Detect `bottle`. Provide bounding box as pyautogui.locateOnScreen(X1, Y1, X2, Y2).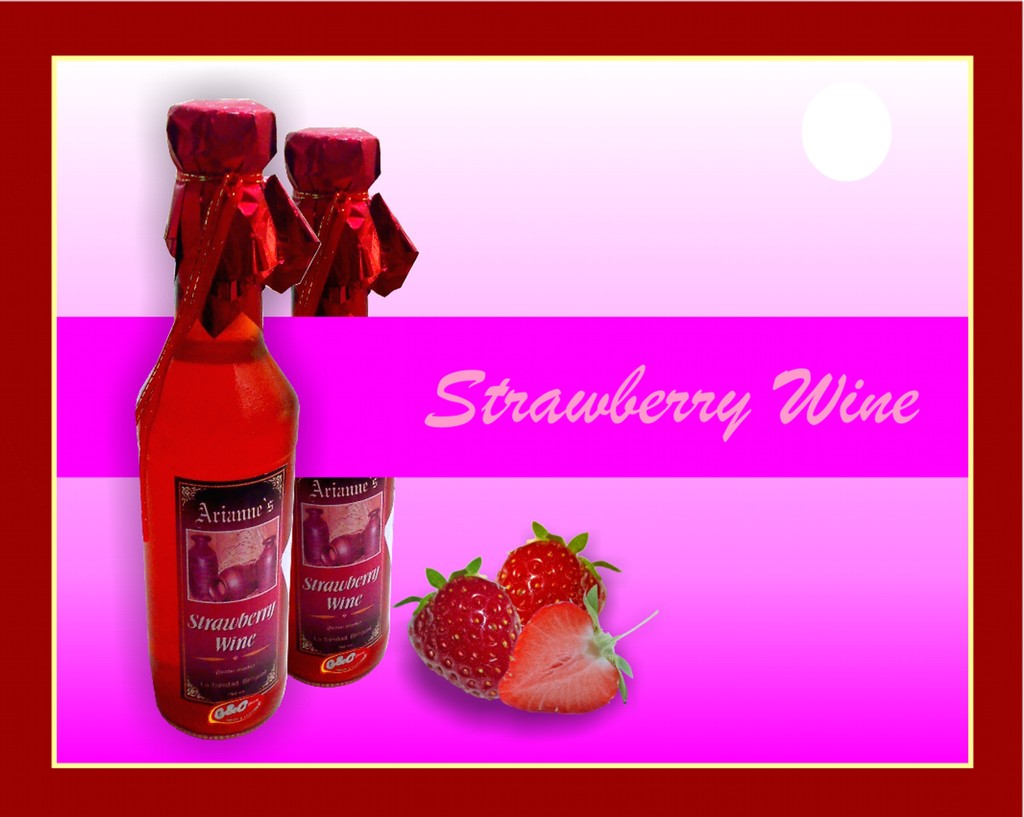
pyautogui.locateOnScreen(290, 125, 415, 688).
